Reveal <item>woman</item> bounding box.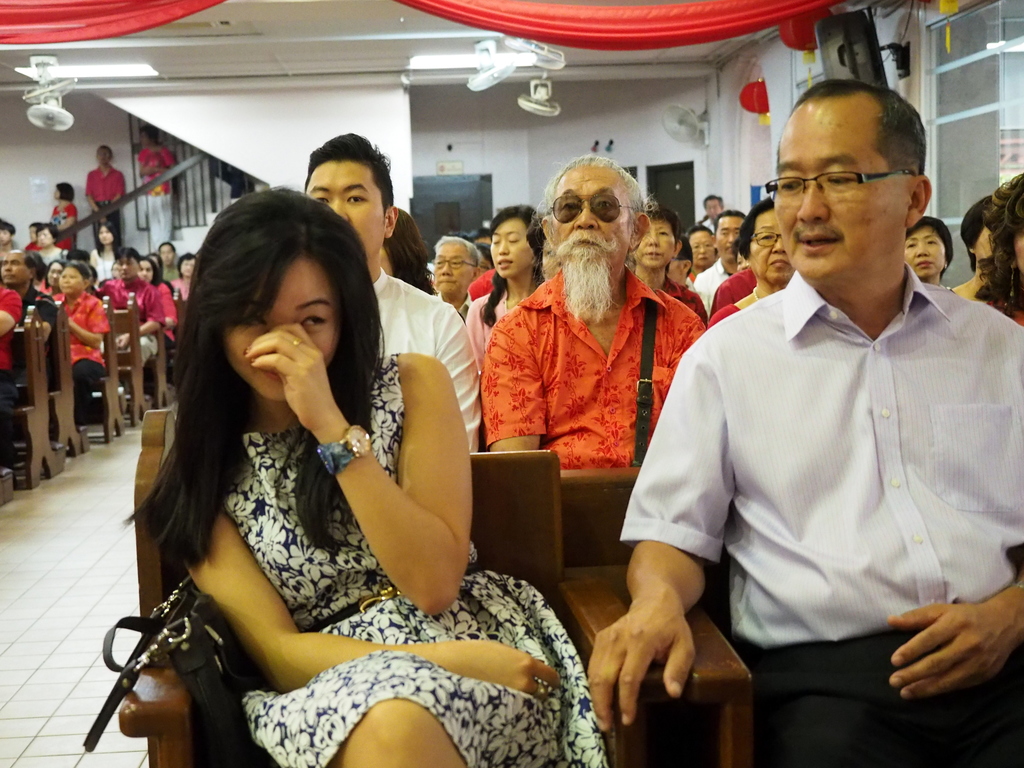
Revealed: (464, 201, 547, 367).
